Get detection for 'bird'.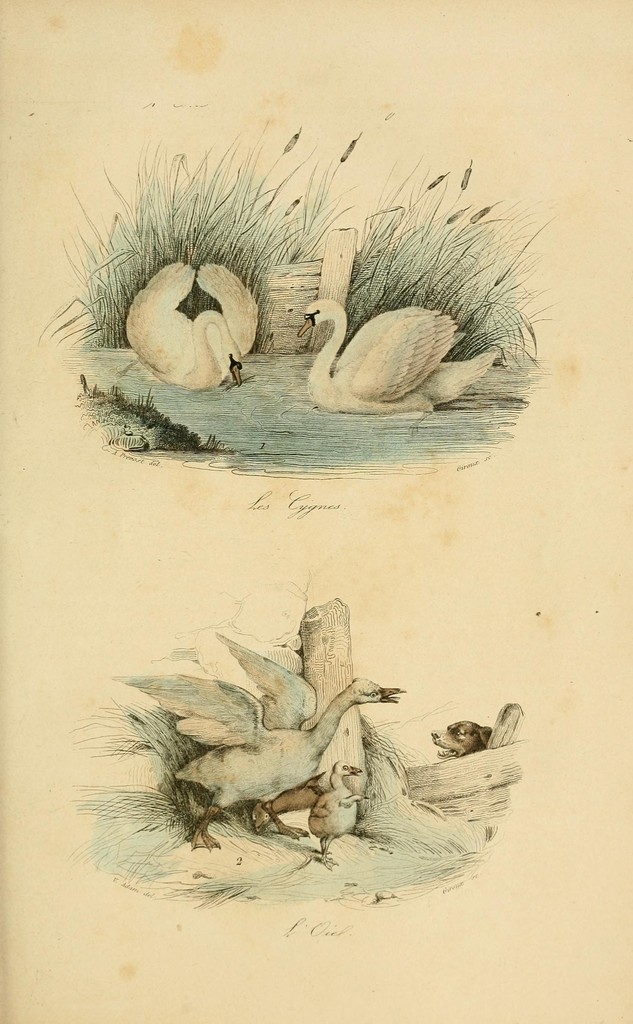
Detection: 124:262:261:391.
